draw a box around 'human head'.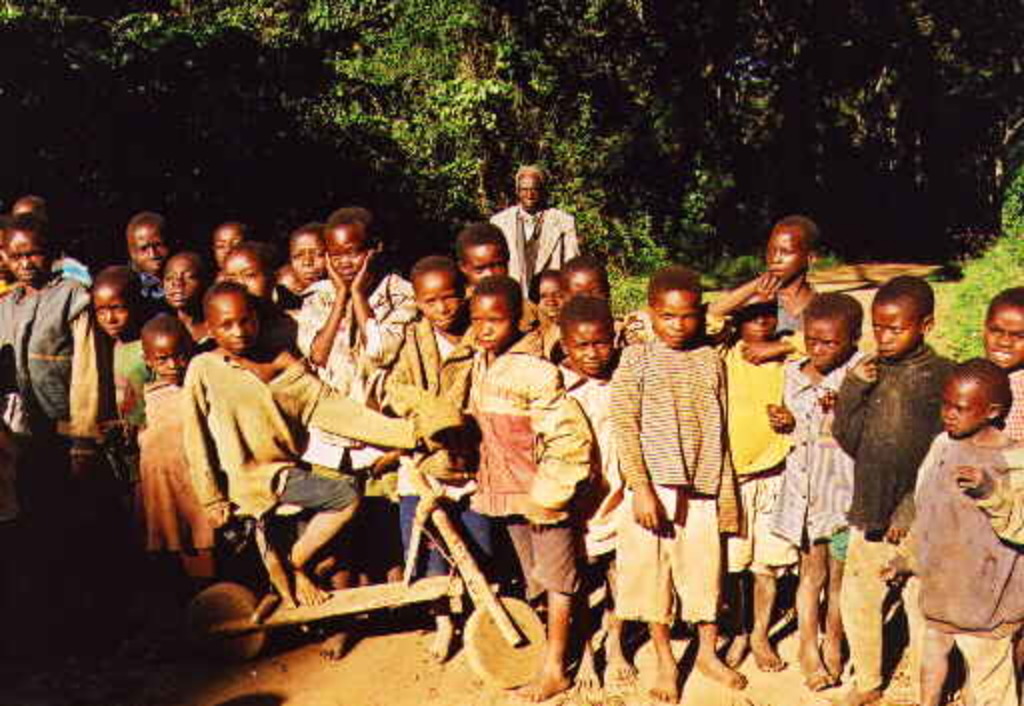
456,224,512,282.
